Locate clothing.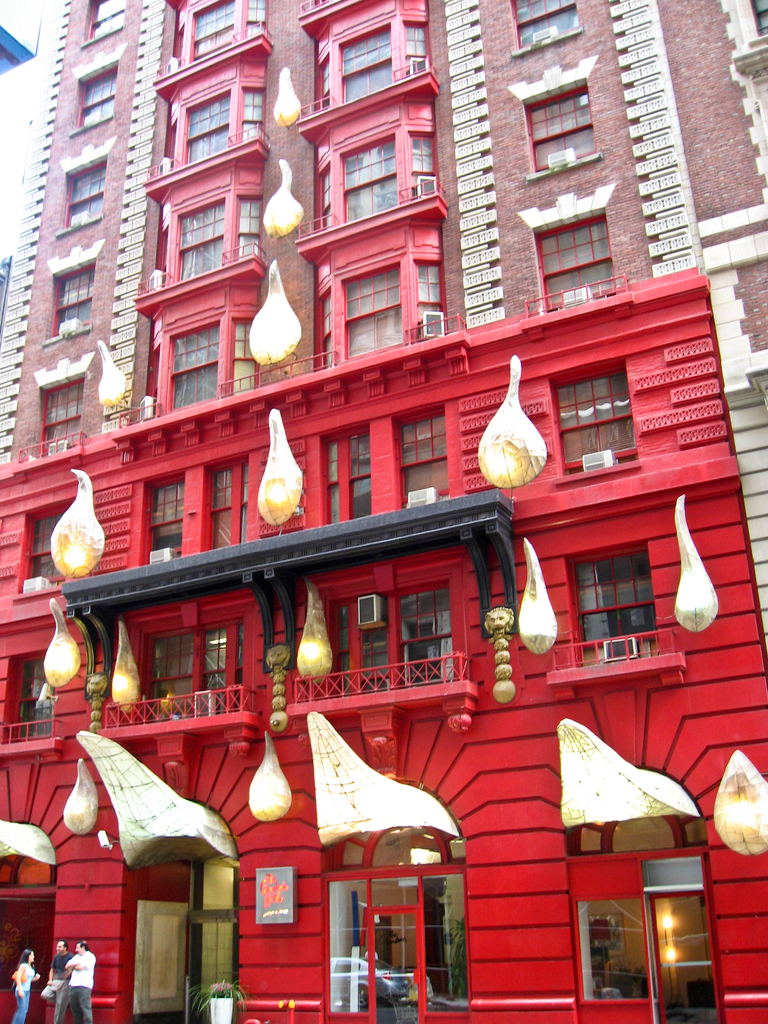
Bounding box: (x1=38, y1=949, x2=78, y2=1023).
